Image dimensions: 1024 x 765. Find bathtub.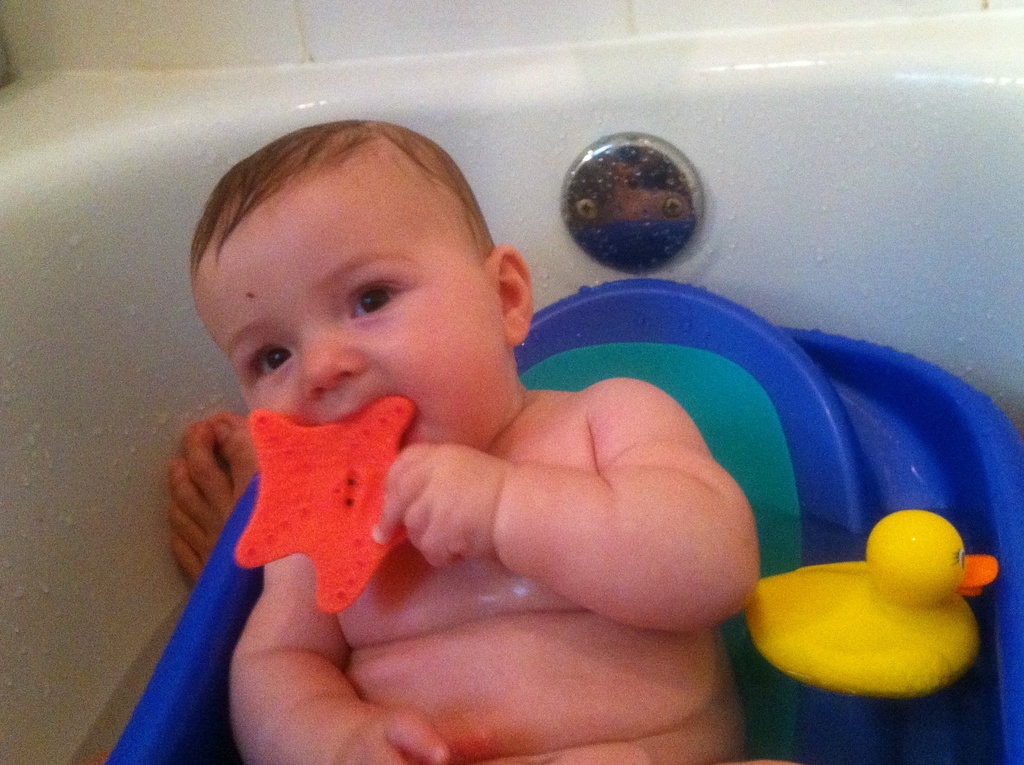
[left=0, top=17, right=1023, bottom=764].
